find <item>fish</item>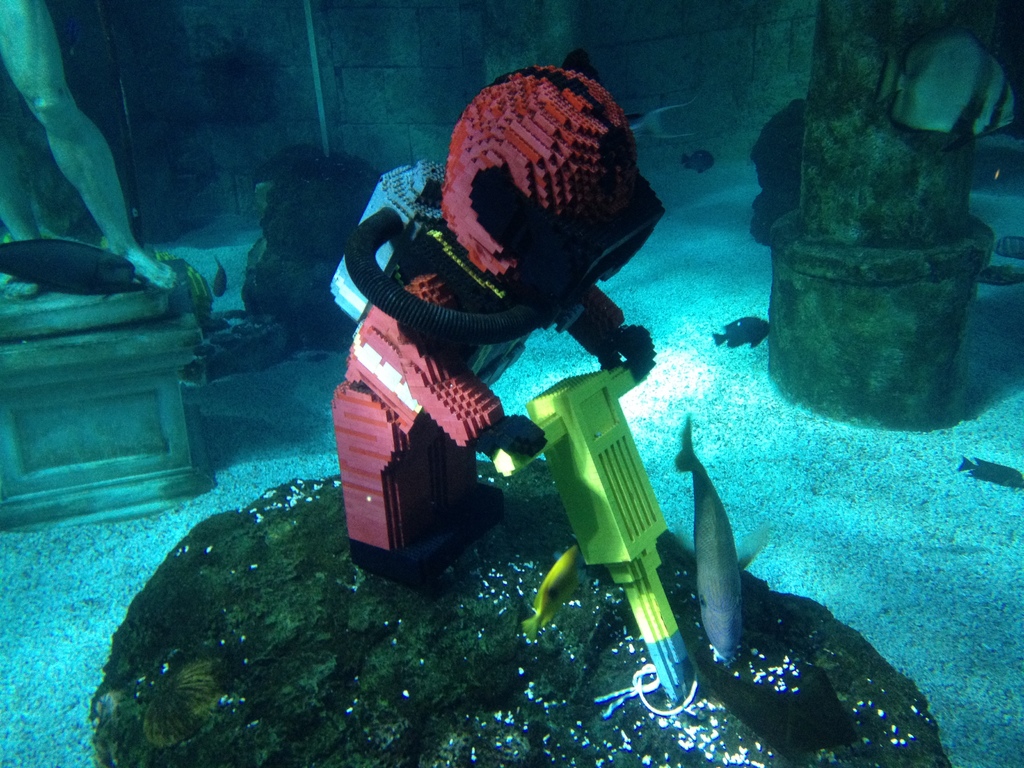
pyautogui.locateOnScreen(665, 414, 769, 671)
